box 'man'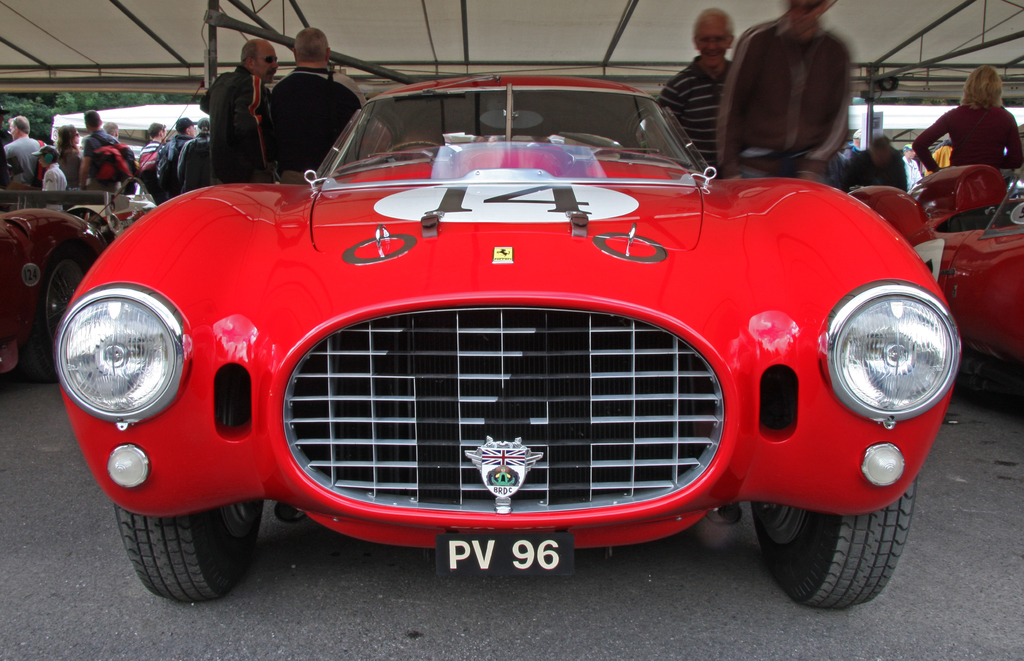
region(3, 113, 49, 183)
